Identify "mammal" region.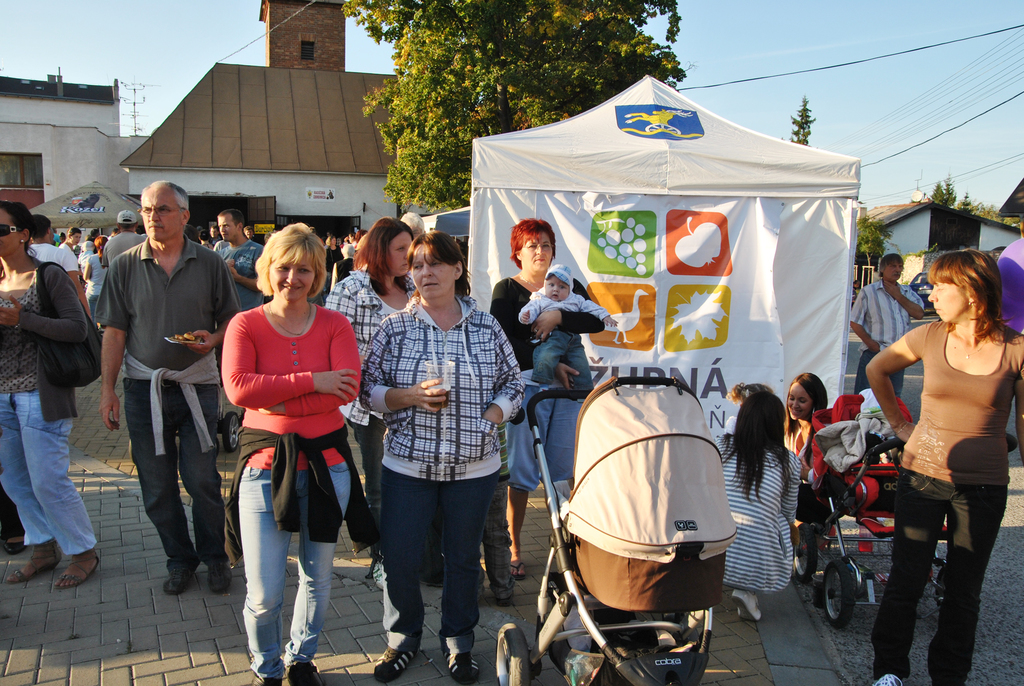
Region: bbox(863, 248, 1023, 685).
